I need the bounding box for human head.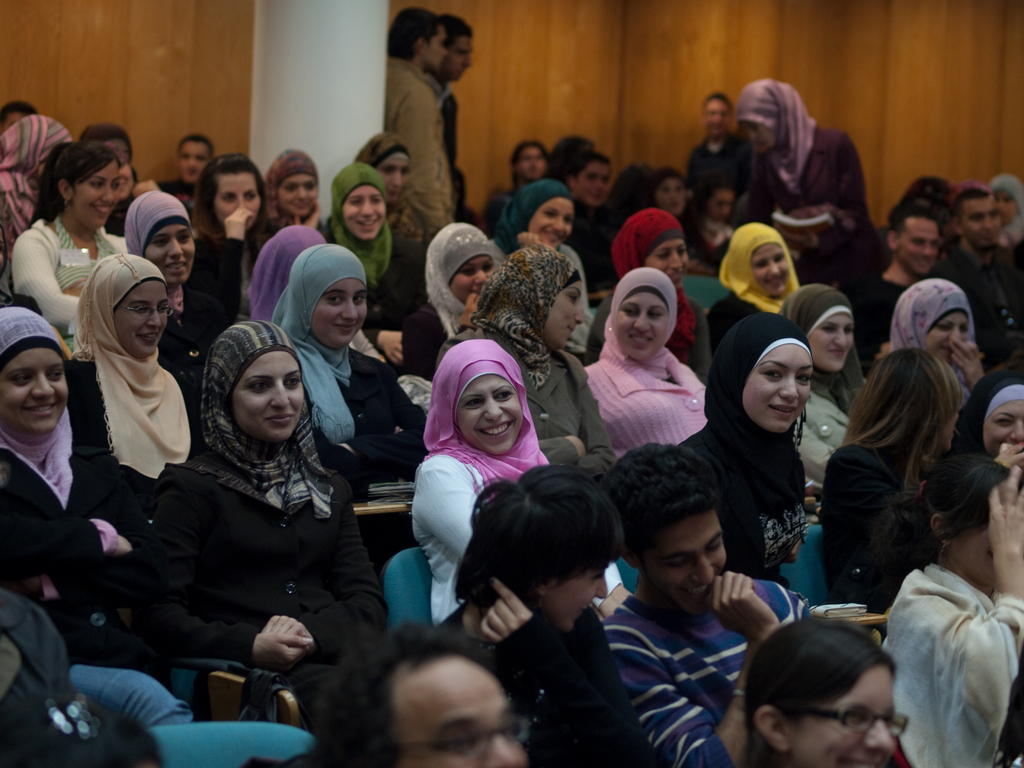
Here it is: 700 179 738 225.
